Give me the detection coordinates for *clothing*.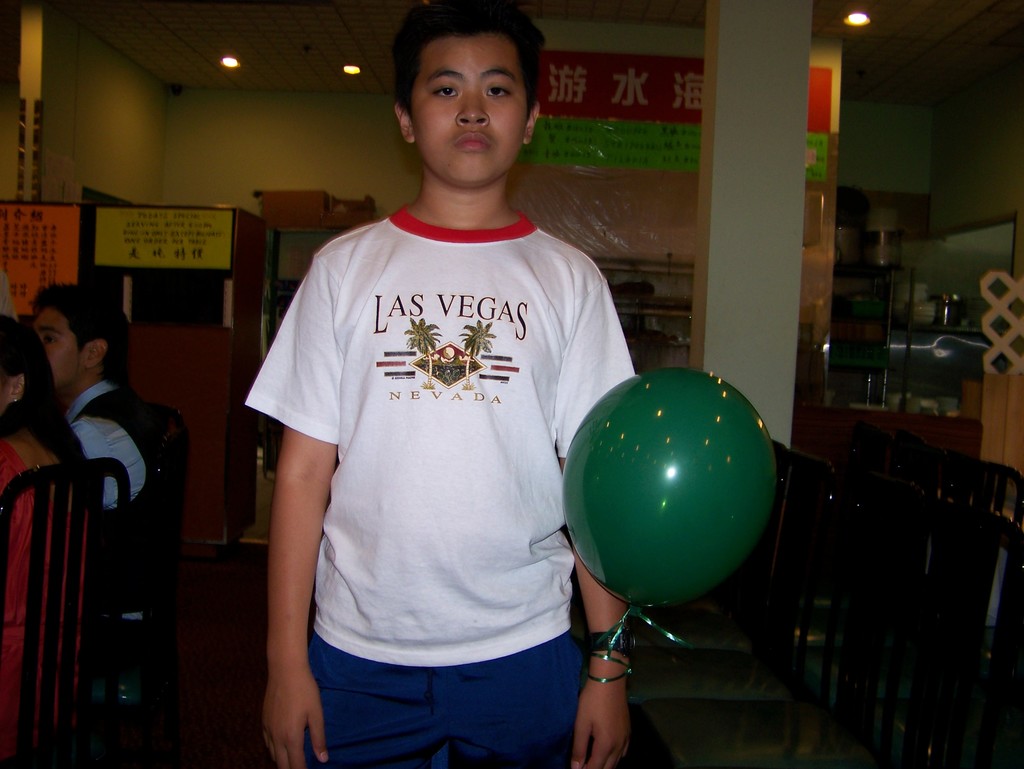
left=0, top=436, right=82, bottom=762.
